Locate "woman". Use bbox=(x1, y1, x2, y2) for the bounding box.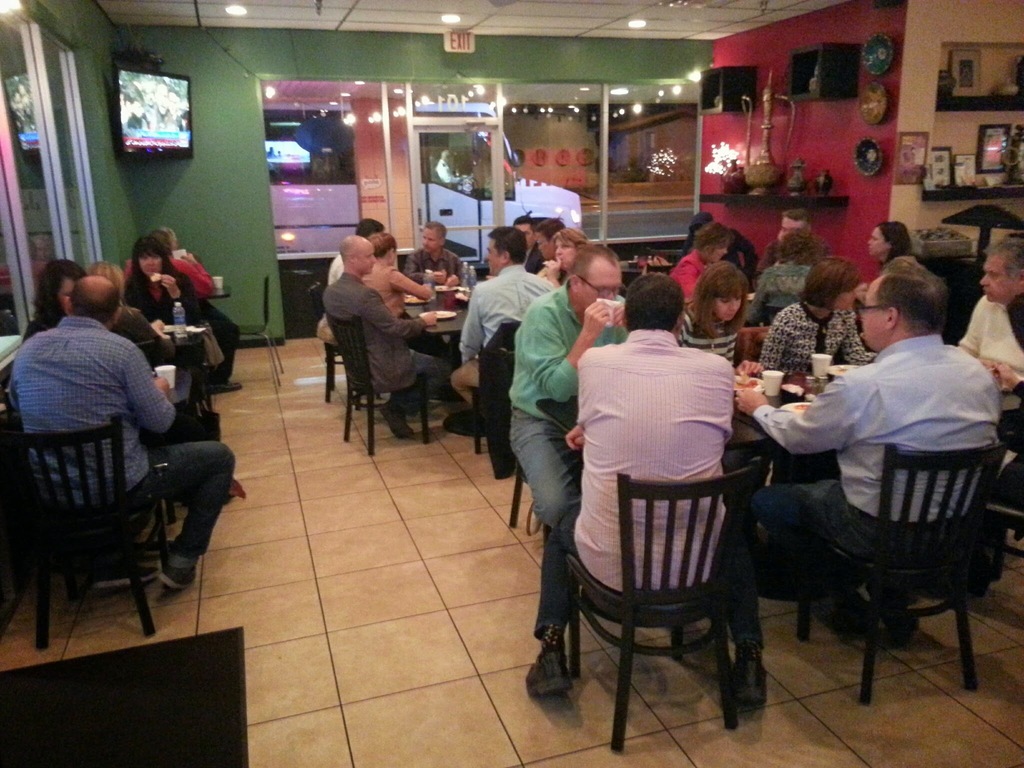
bbox=(26, 242, 170, 365).
